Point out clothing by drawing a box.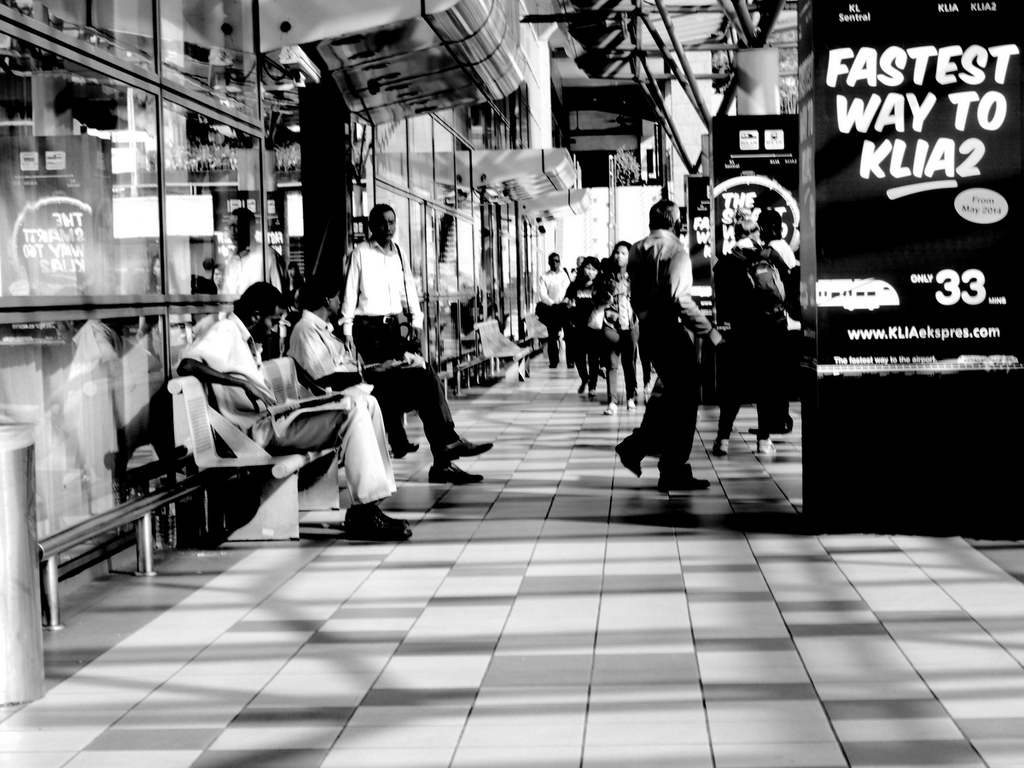
288,311,458,464.
